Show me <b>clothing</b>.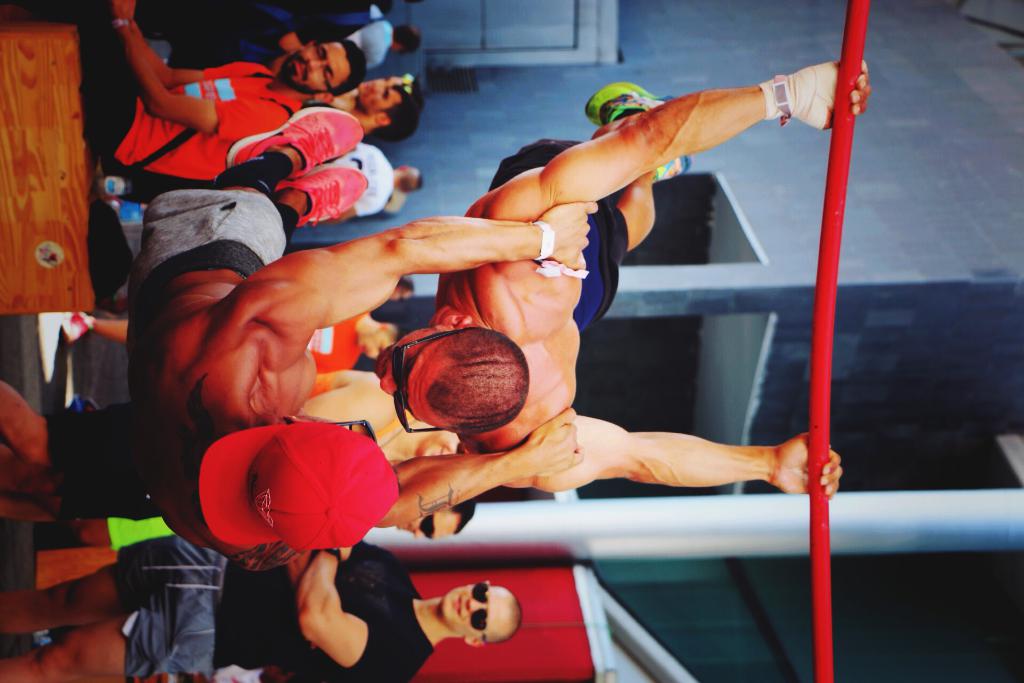
<b>clothing</b> is here: Rect(0, 0, 296, 185).
